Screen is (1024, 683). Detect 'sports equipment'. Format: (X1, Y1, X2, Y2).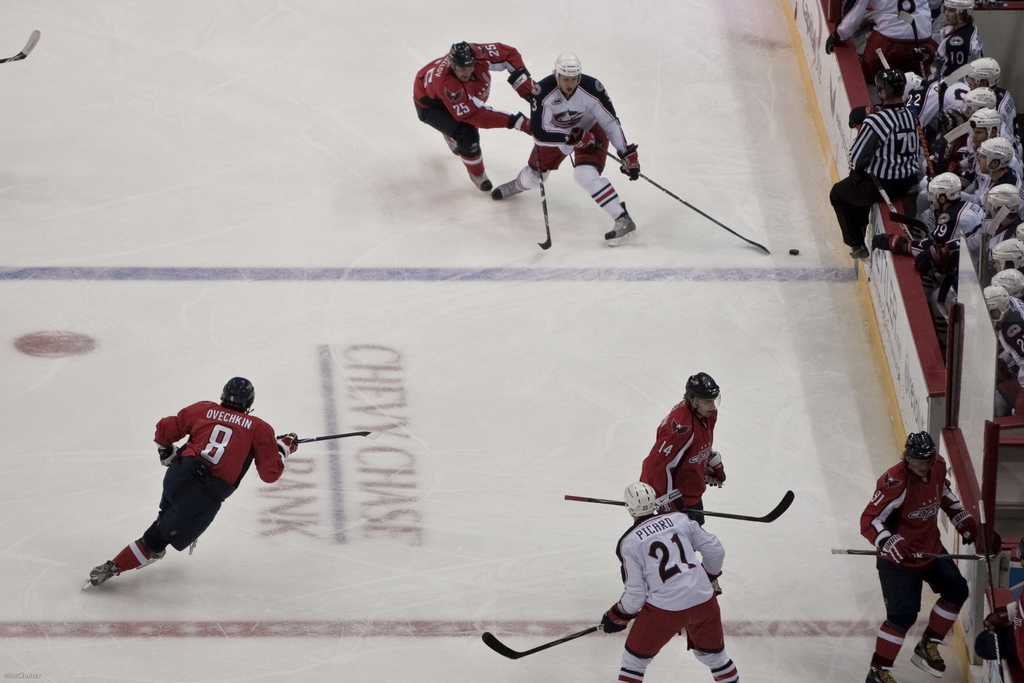
(508, 67, 537, 106).
